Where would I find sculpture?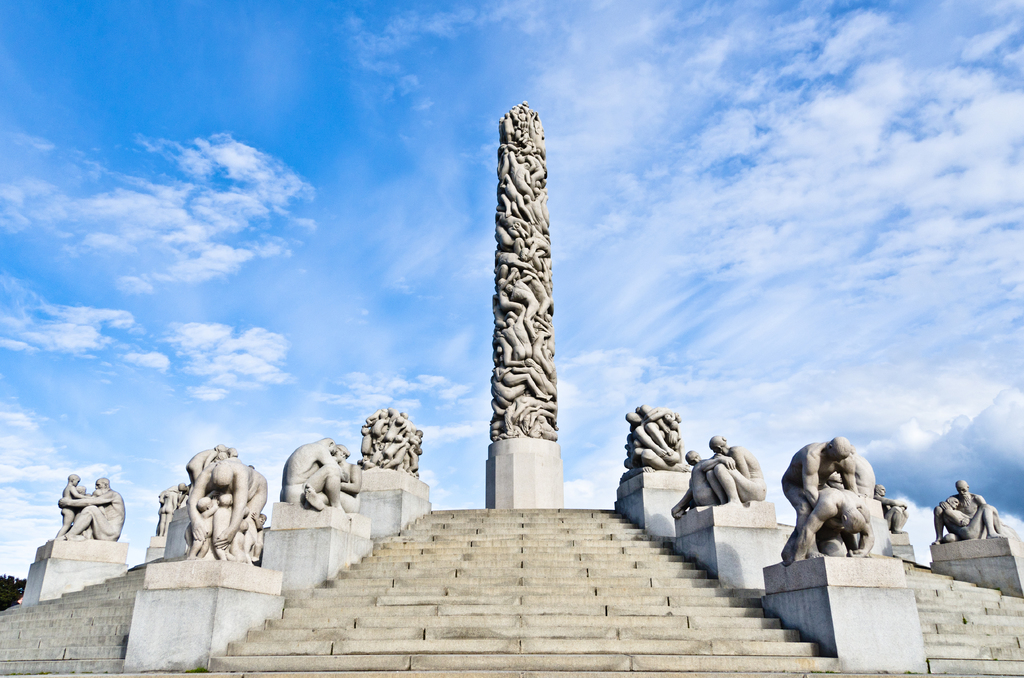
At {"x1": 179, "y1": 444, "x2": 245, "y2": 478}.
